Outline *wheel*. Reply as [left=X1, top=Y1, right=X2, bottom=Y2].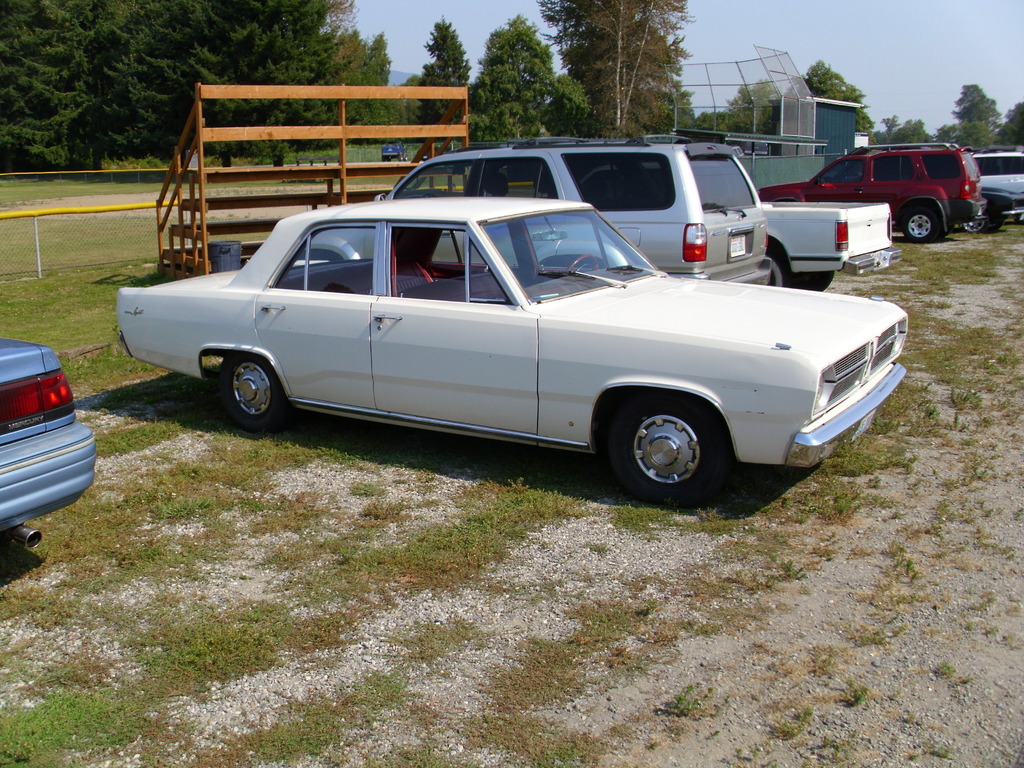
[left=605, top=396, right=728, bottom=490].
